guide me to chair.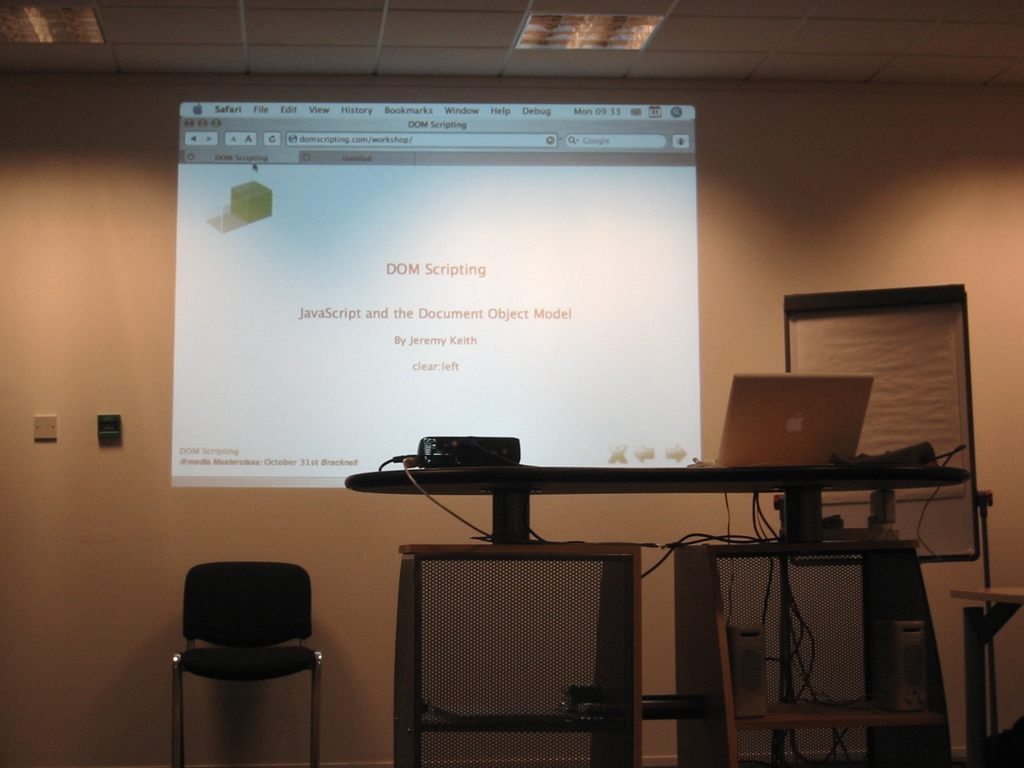
Guidance: (x1=156, y1=552, x2=319, y2=765).
